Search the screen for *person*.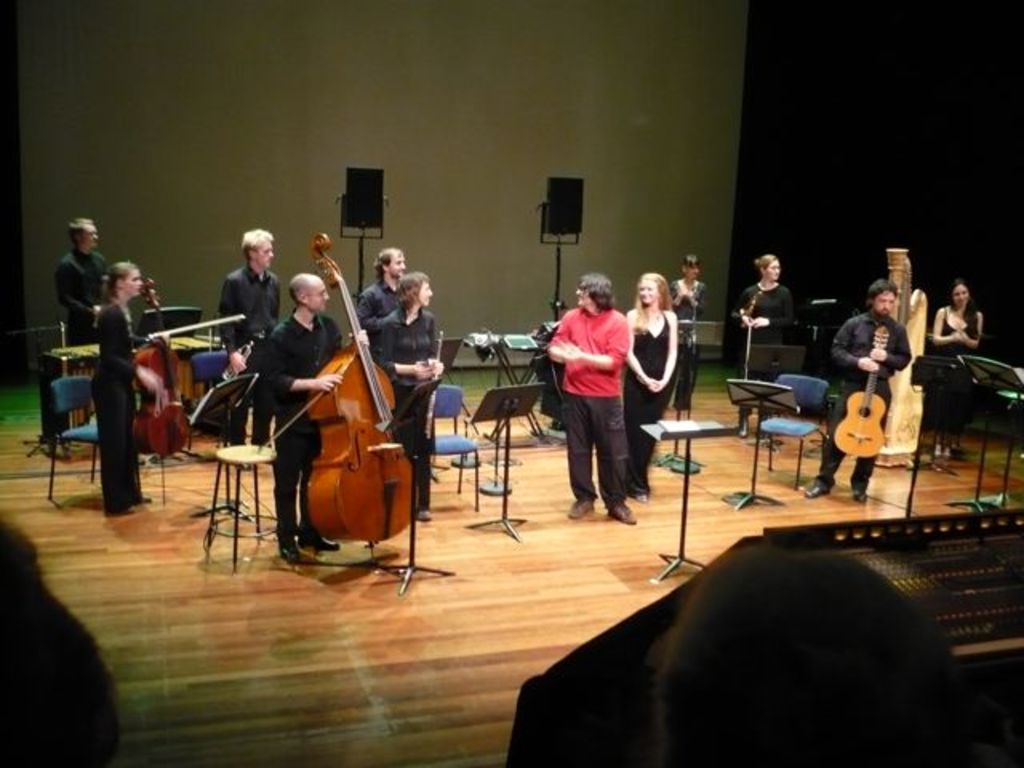
Found at box(90, 267, 165, 518).
